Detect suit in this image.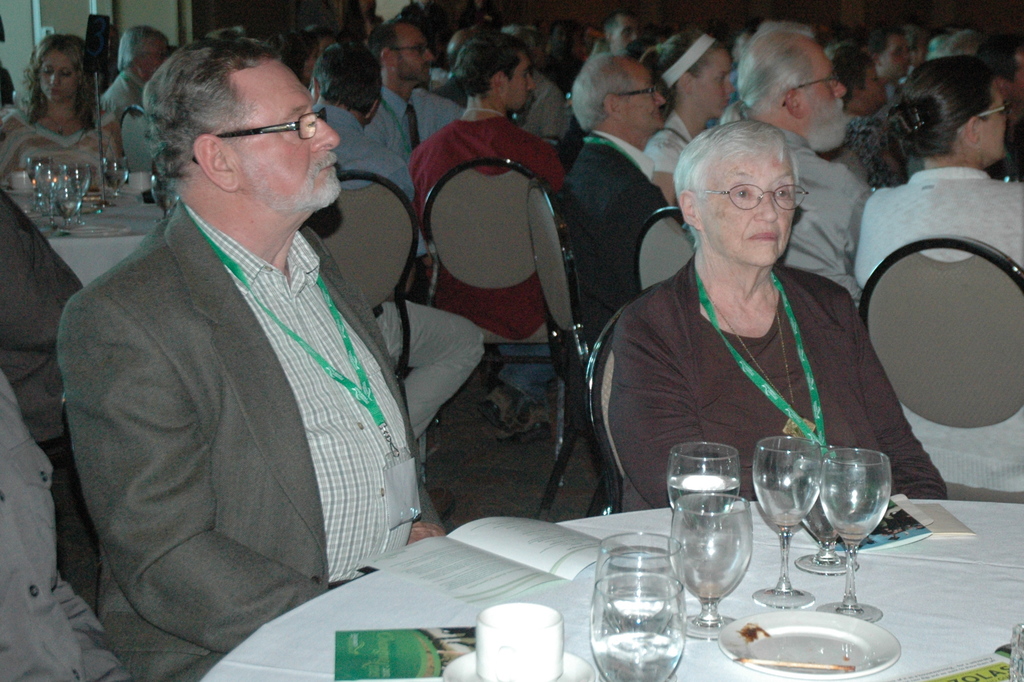
Detection: locate(58, 200, 440, 674).
